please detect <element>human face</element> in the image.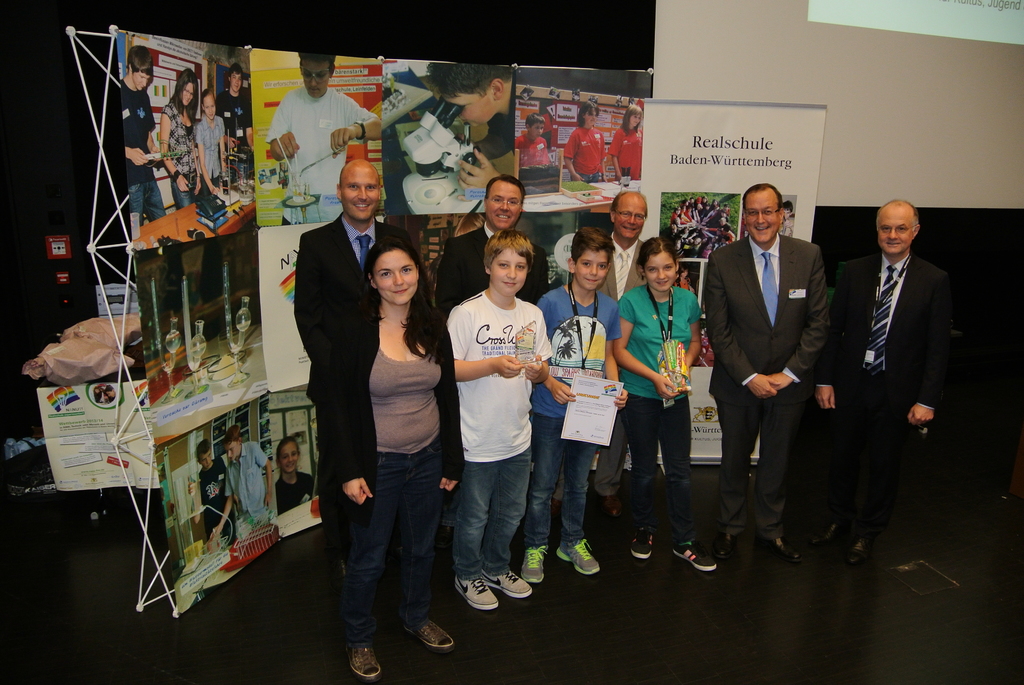
[877, 204, 911, 252].
